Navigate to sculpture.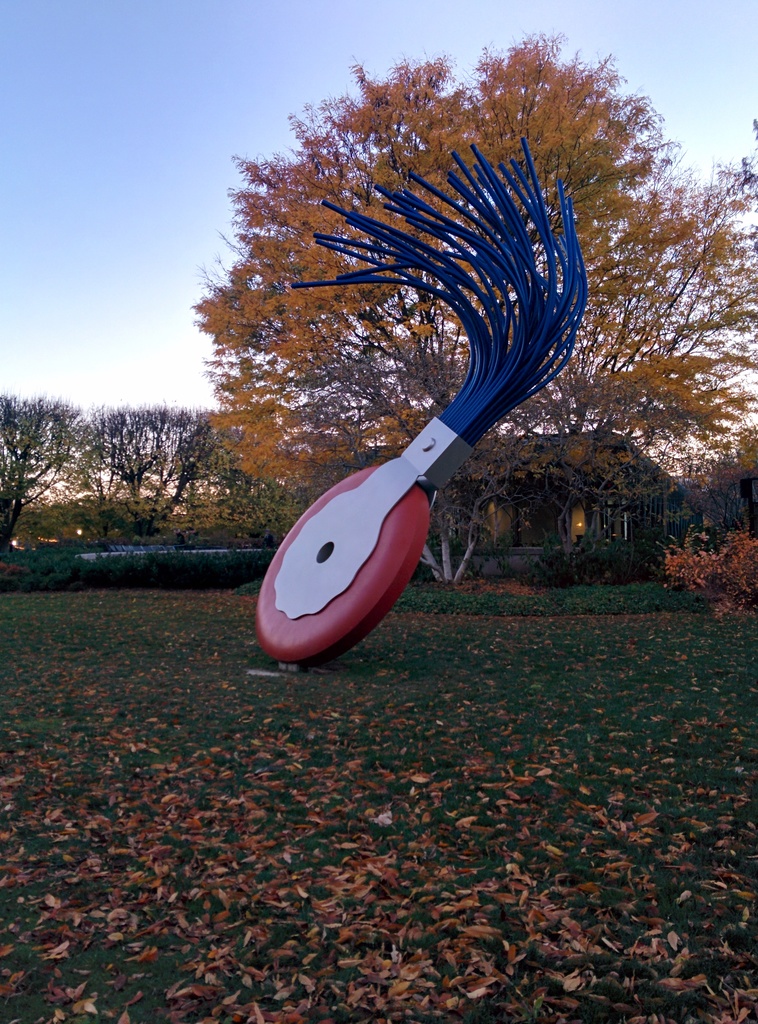
Navigation target: x1=242, y1=151, x2=583, y2=655.
